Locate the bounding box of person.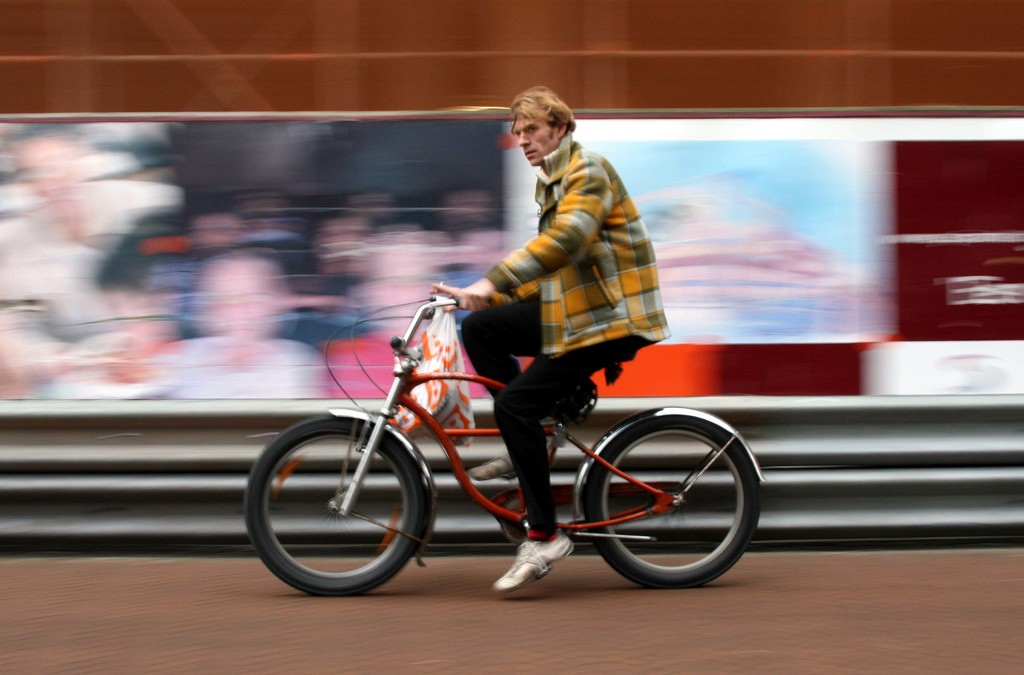
Bounding box: left=421, top=97, right=662, bottom=468.
